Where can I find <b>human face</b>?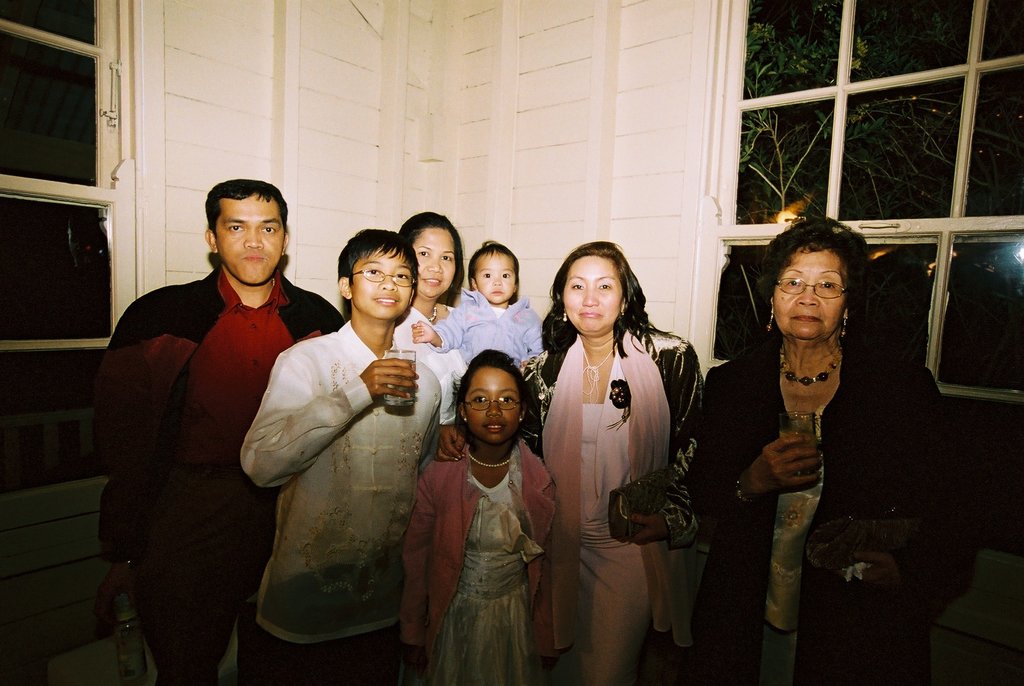
You can find it at box=[414, 228, 455, 297].
